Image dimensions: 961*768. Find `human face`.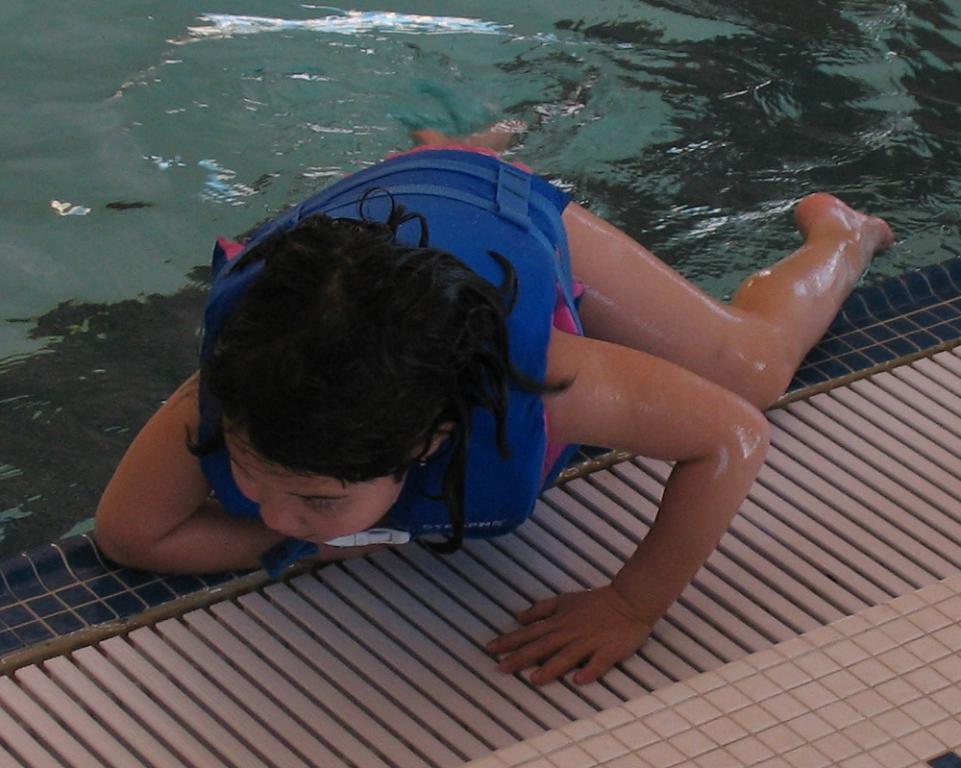
crop(223, 424, 412, 541).
